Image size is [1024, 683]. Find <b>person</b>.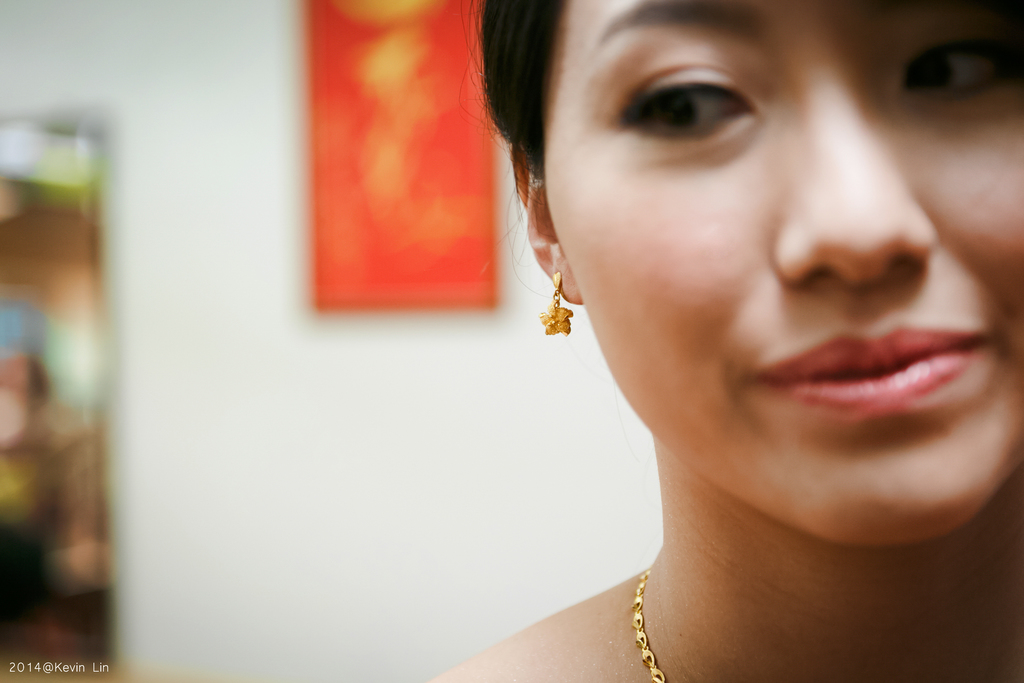
box=[391, 0, 1023, 664].
